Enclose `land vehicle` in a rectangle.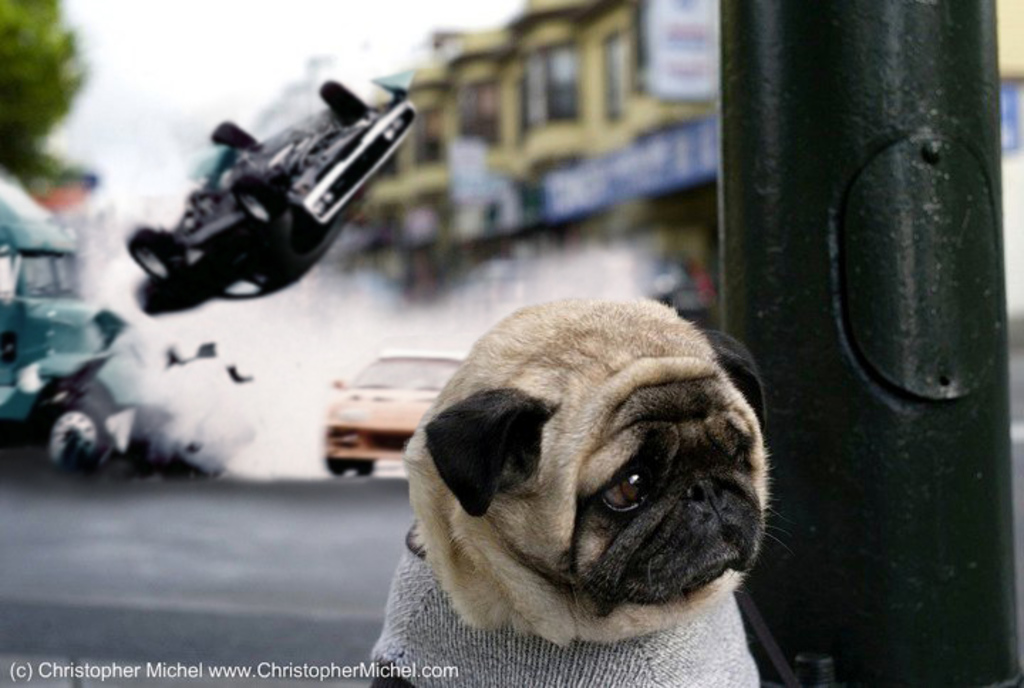
Rect(324, 354, 465, 476).
